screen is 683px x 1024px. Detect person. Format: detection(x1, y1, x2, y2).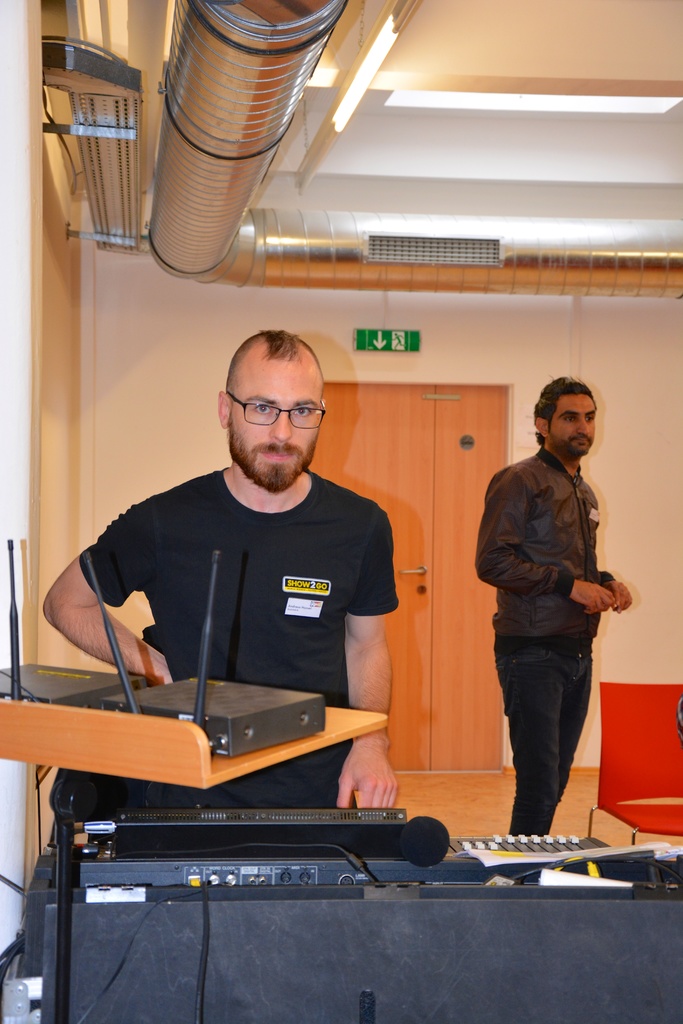
detection(72, 315, 416, 782).
